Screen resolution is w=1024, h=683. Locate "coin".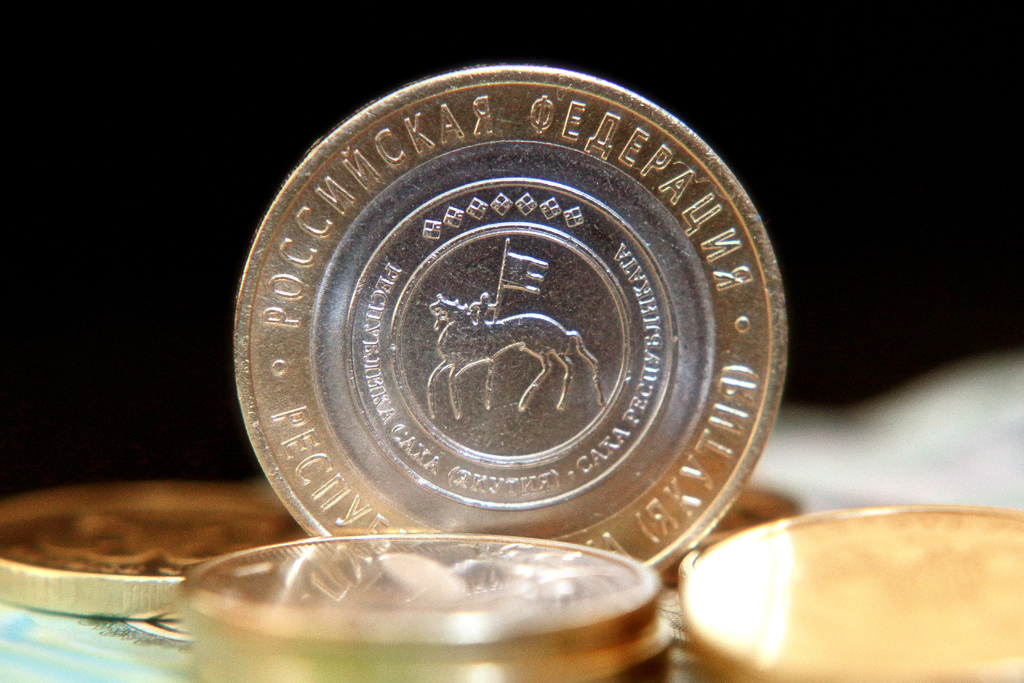
<box>177,528,660,682</box>.
